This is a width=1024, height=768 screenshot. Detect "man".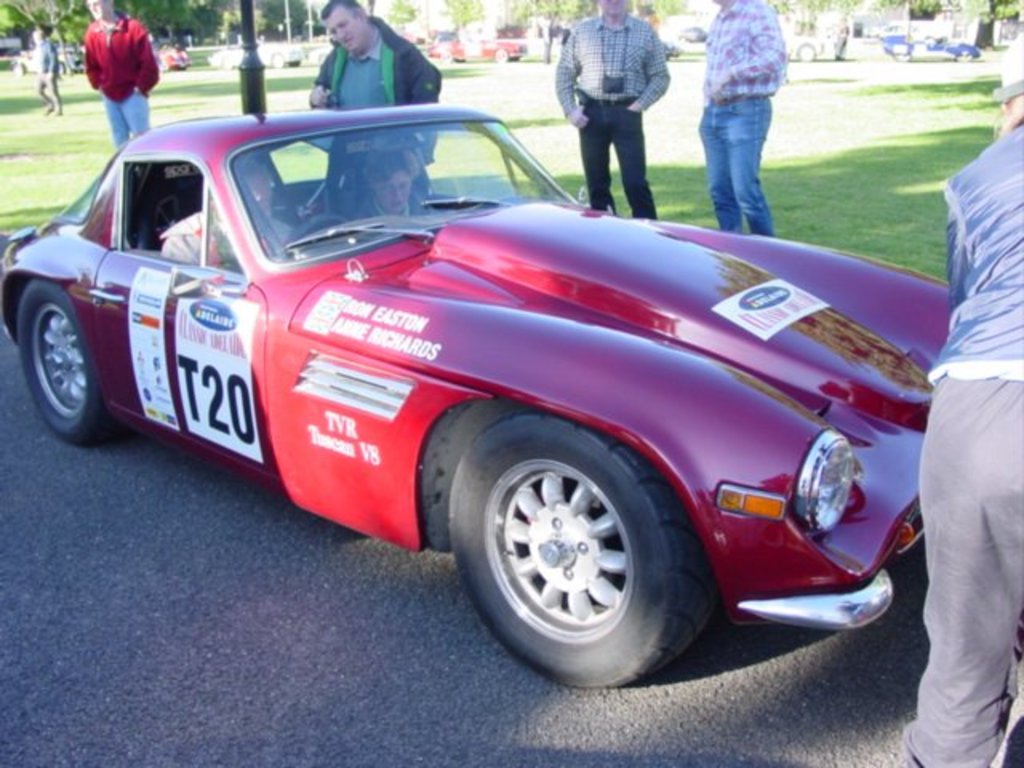
pyautogui.locateOnScreen(37, 21, 75, 123).
